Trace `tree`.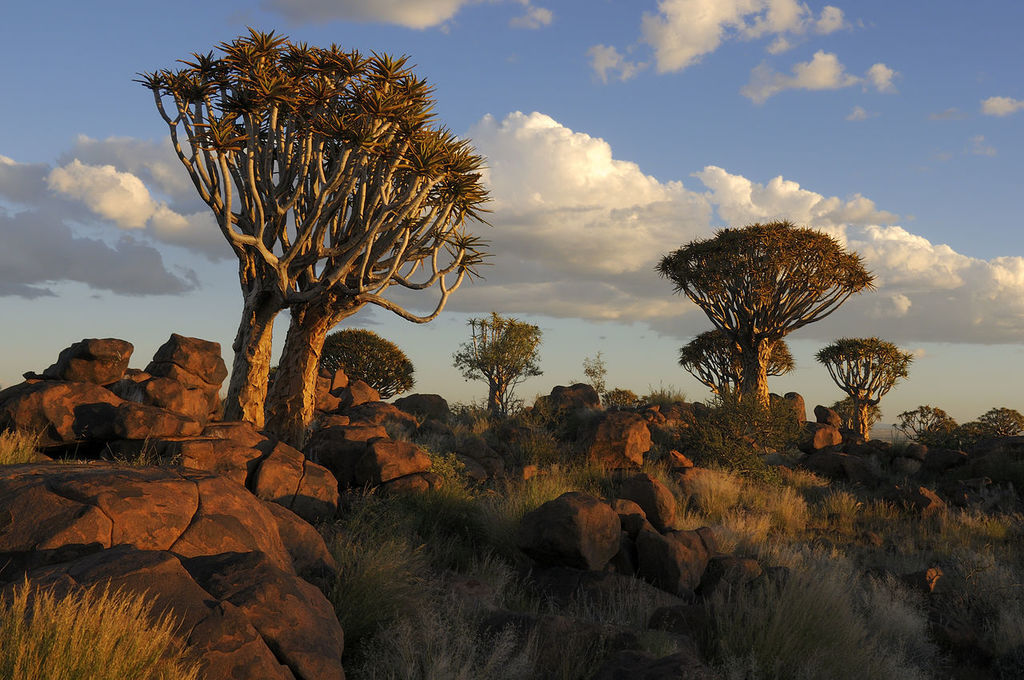
Traced to rect(878, 406, 956, 471).
